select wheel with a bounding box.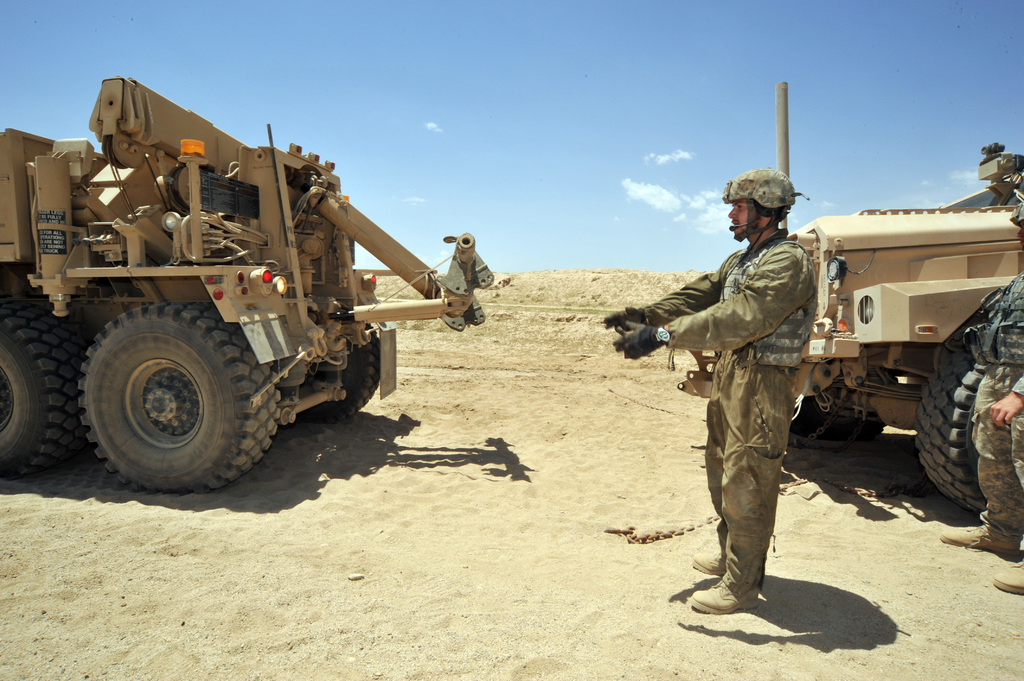
crop(0, 307, 78, 485).
